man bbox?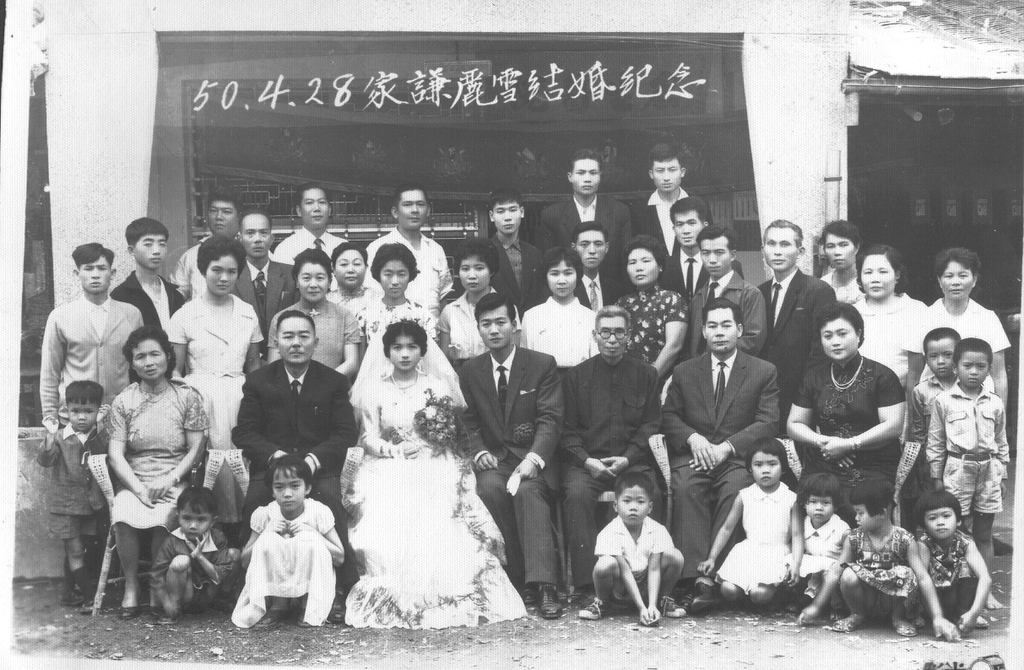
(452,289,568,620)
